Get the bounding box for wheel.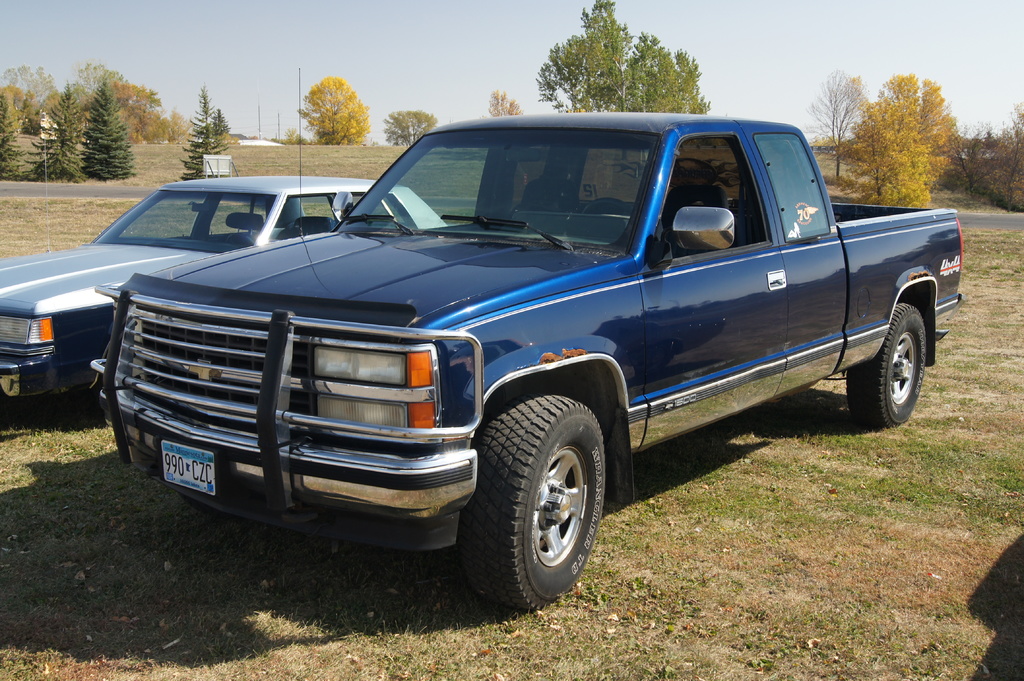
x1=847, y1=298, x2=927, y2=428.
